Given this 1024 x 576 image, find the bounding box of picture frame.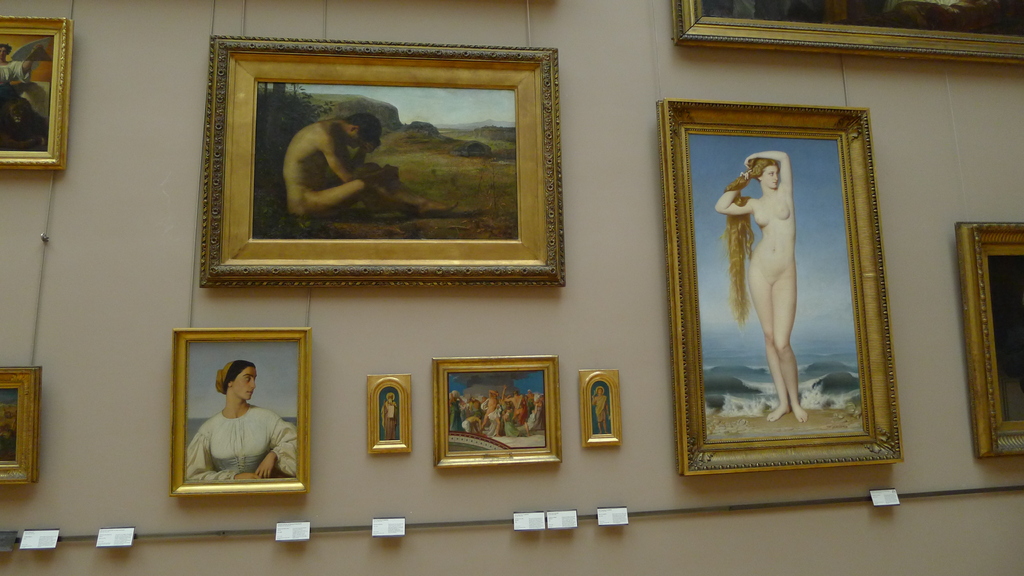
{"left": 364, "top": 372, "right": 413, "bottom": 457}.
